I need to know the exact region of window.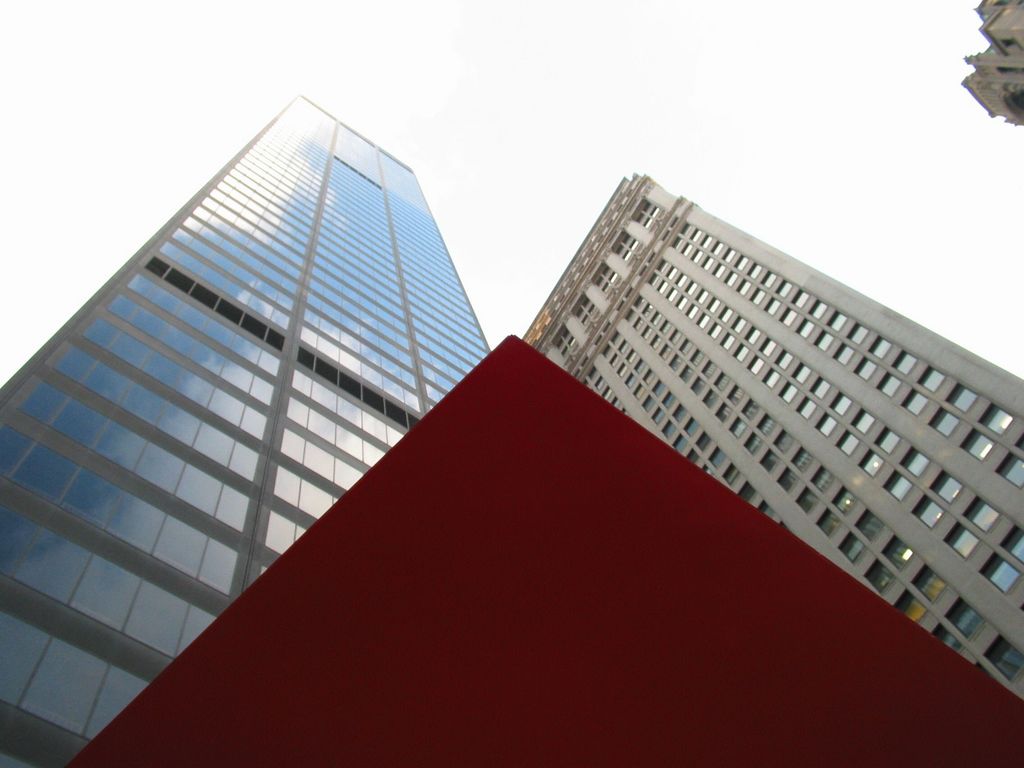
Region: [left=678, top=365, right=692, bottom=383].
